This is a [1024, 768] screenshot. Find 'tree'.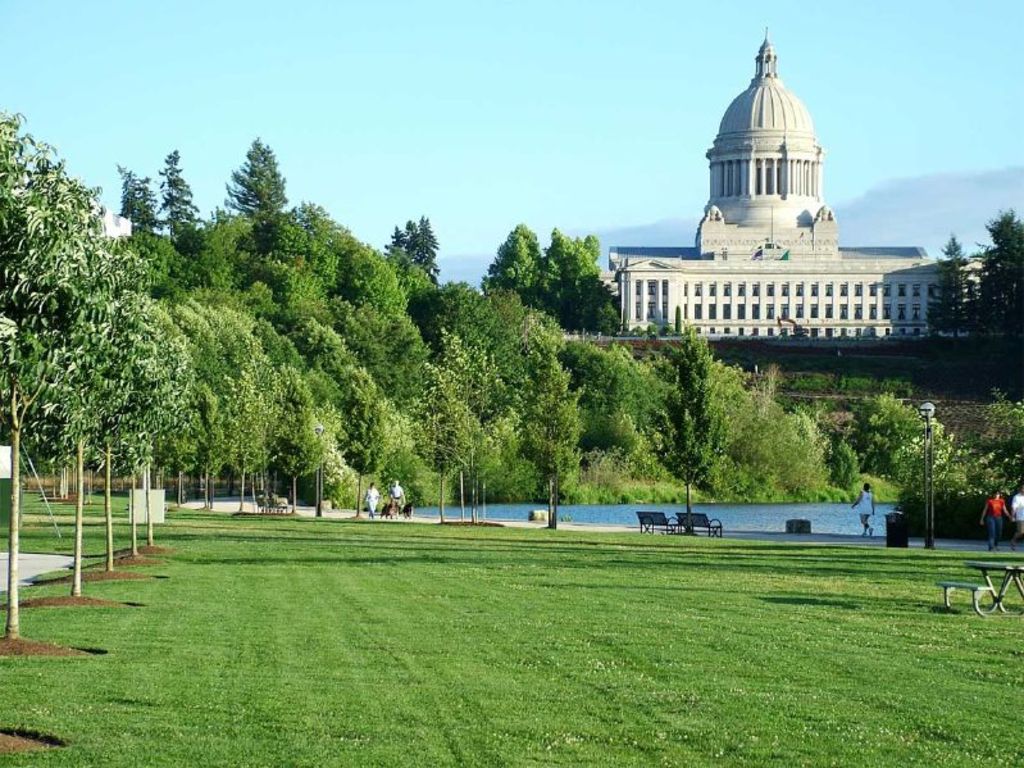
Bounding box: locate(425, 274, 566, 424).
